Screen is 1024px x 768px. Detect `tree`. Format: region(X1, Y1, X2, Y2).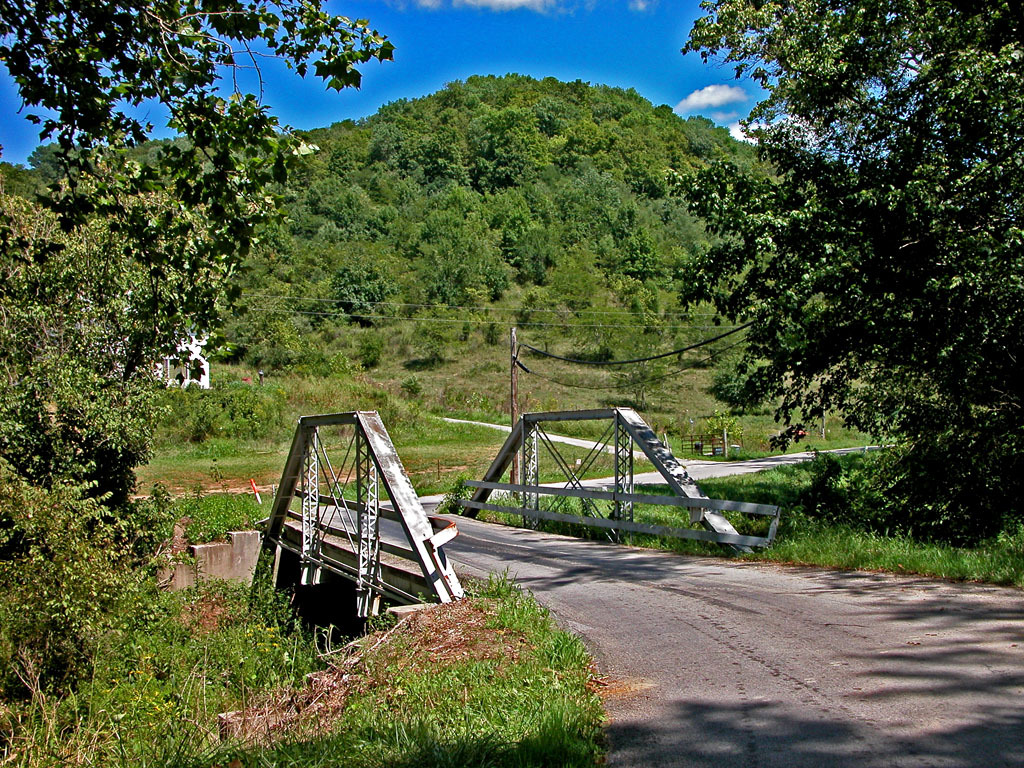
region(374, 69, 549, 328).
